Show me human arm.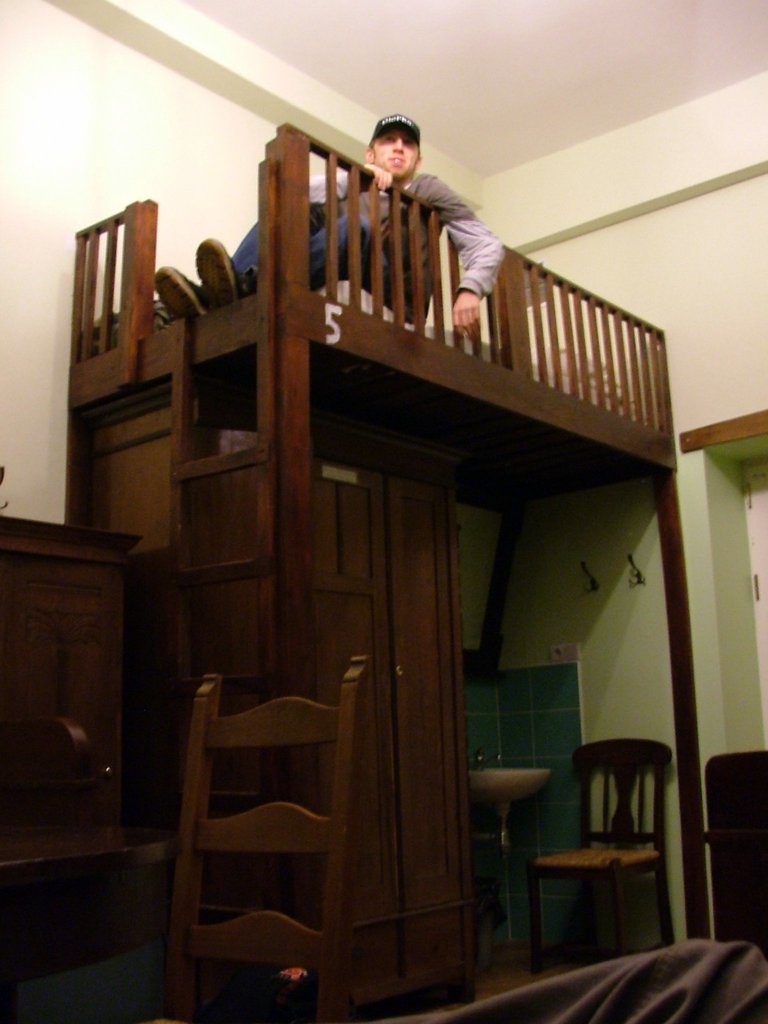
human arm is here: region(303, 154, 397, 200).
